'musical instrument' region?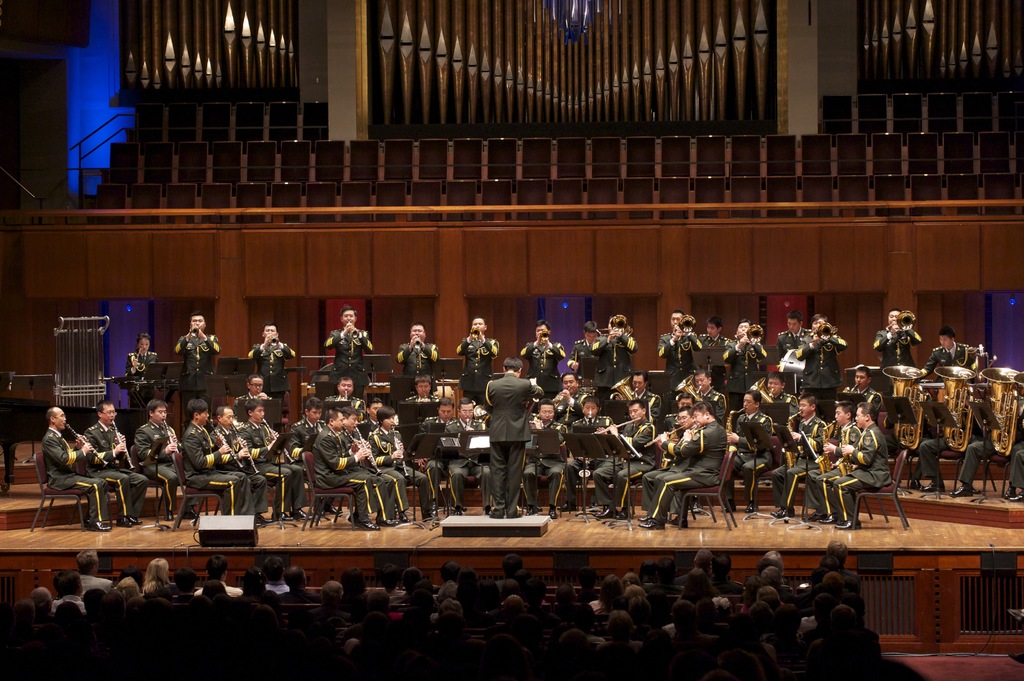
[441, 413, 449, 424]
